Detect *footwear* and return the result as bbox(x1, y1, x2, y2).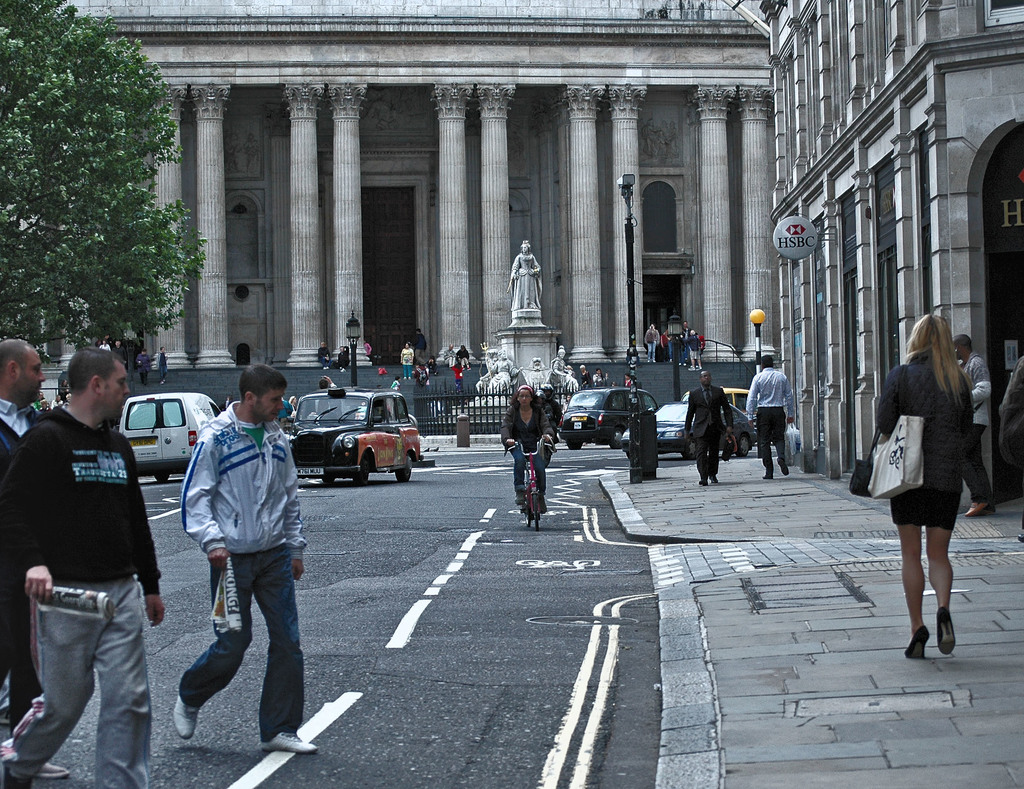
bbox(762, 471, 776, 482).
